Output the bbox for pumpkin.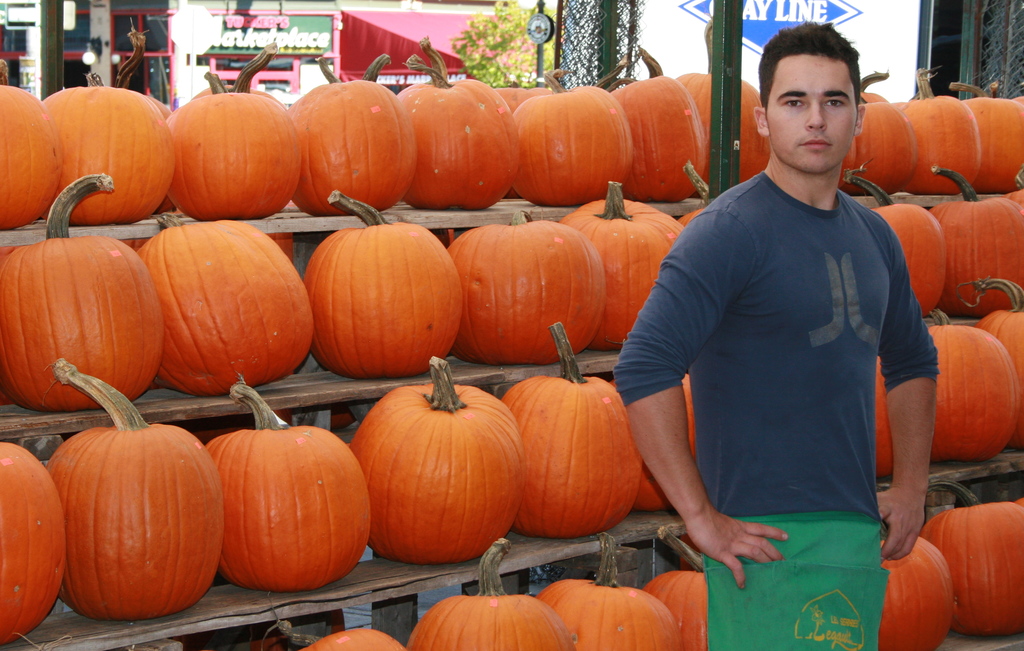
locate(920, 477, 1023, 640).
